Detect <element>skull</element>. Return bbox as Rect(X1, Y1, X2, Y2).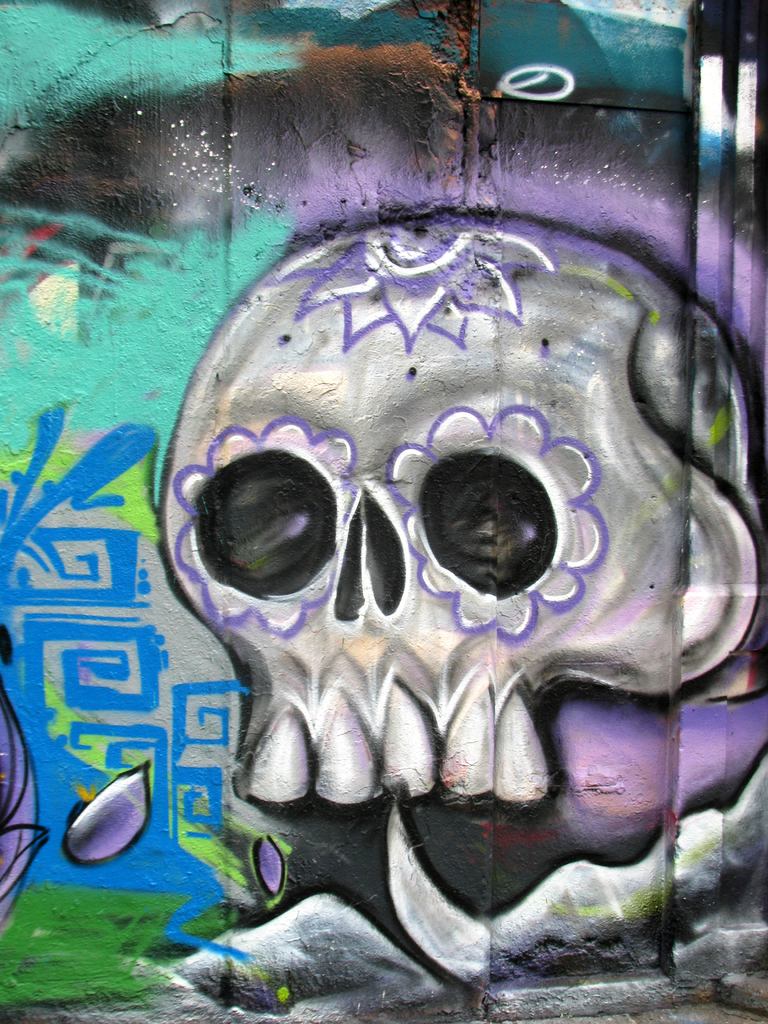
Rect(154, 168, 751, 972).
